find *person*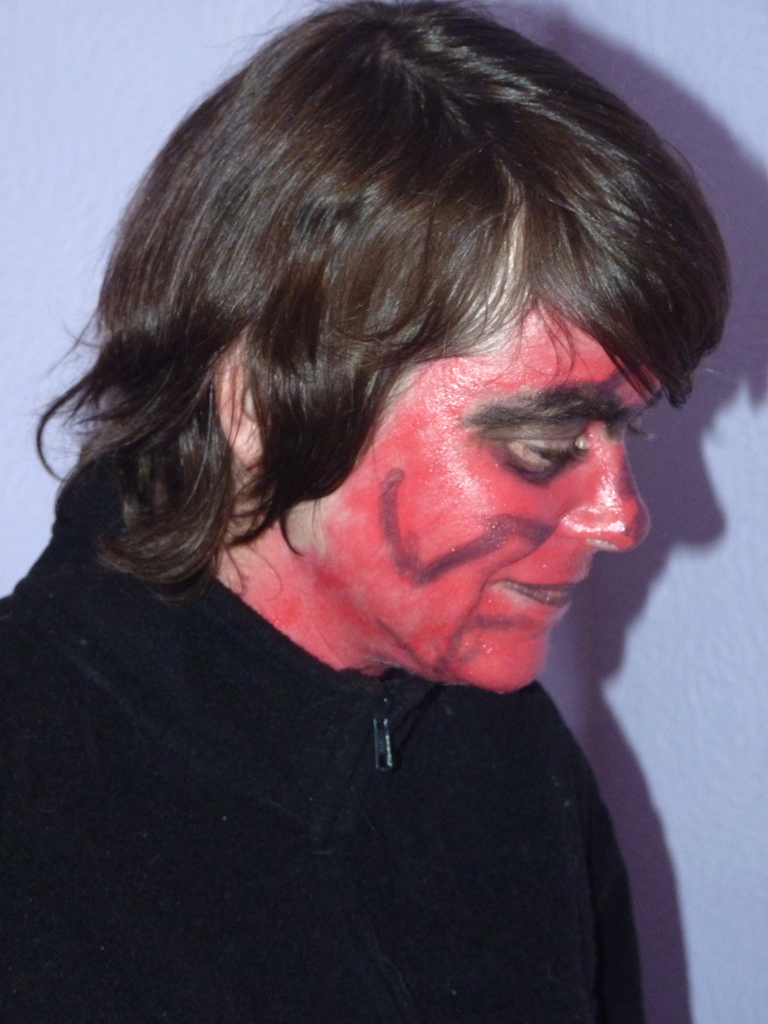
<bbox>0, 0, 767, 959</bbox>
